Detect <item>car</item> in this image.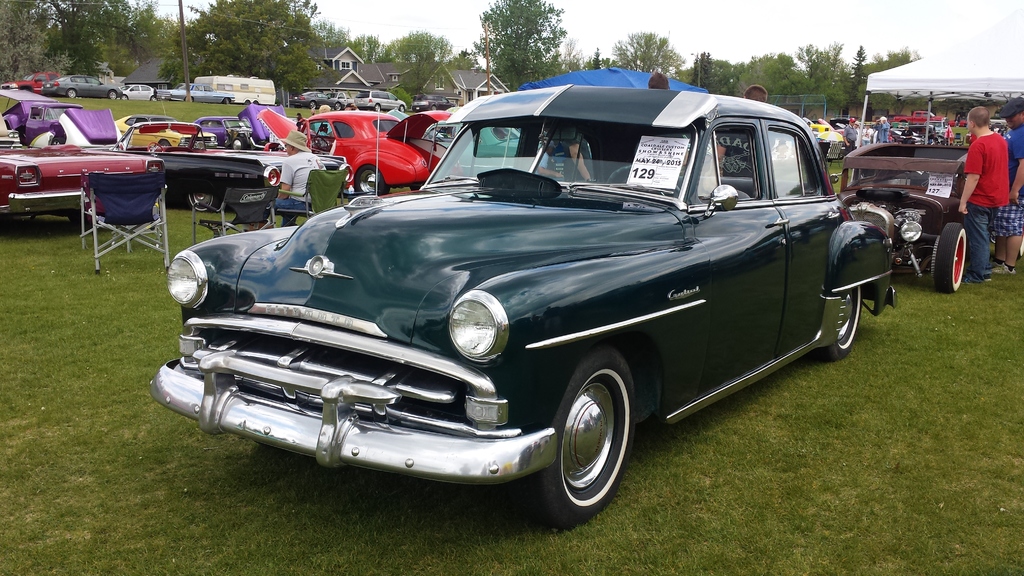
Detection: {"x1": 299, "y1": 110, "x2": 459, "y2": 193}.
